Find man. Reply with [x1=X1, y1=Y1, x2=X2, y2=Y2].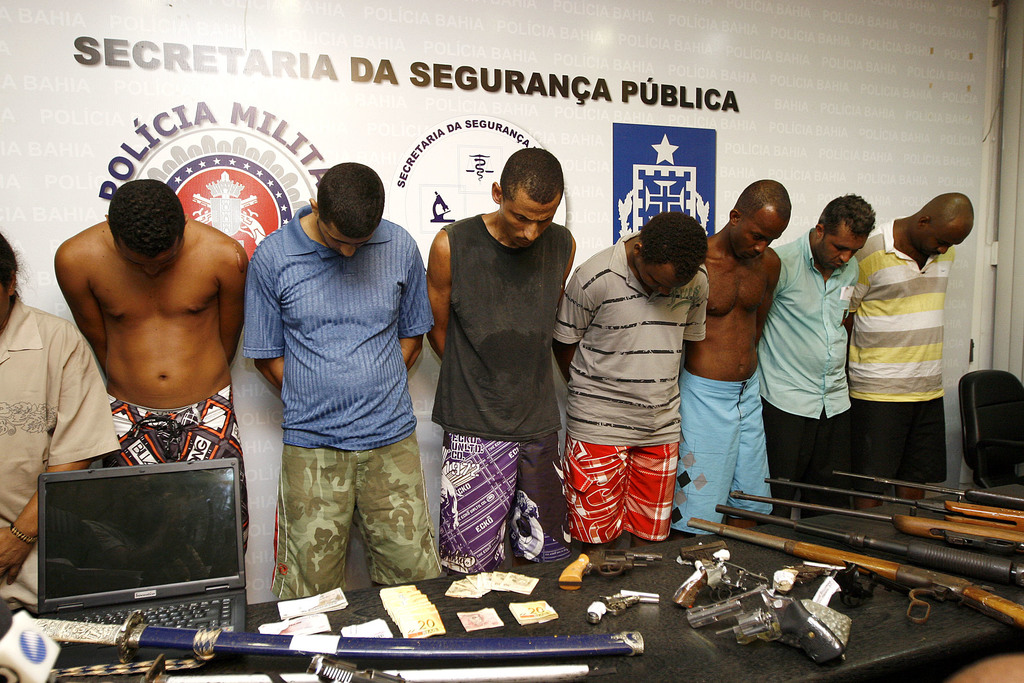
[x1=676, y1=180, x2=793, y2=537].
